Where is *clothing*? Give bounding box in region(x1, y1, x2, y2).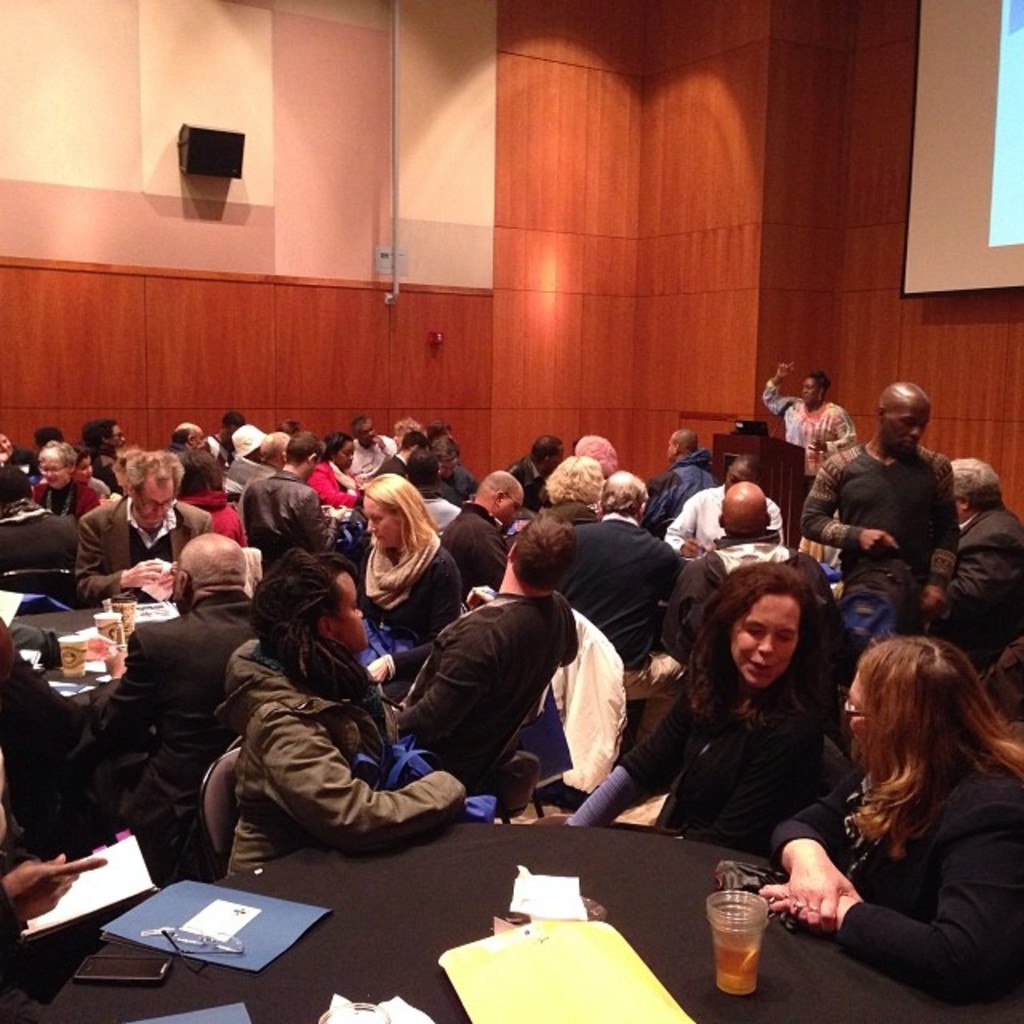
region(435, 493, 514, 592).
